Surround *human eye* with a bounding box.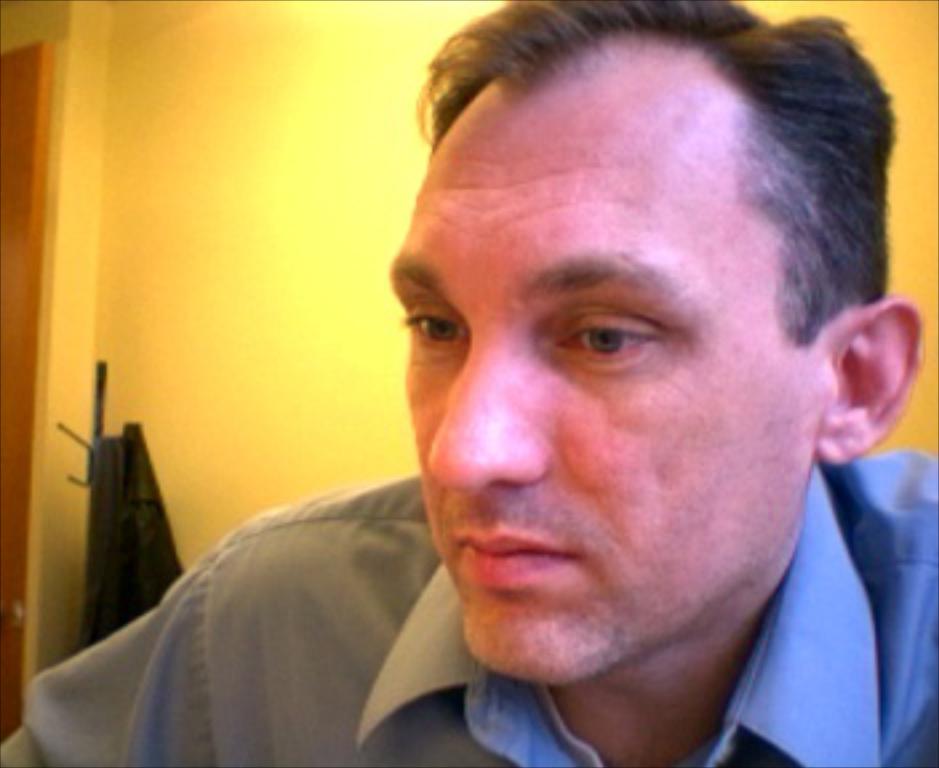
(550,315,678,373).
